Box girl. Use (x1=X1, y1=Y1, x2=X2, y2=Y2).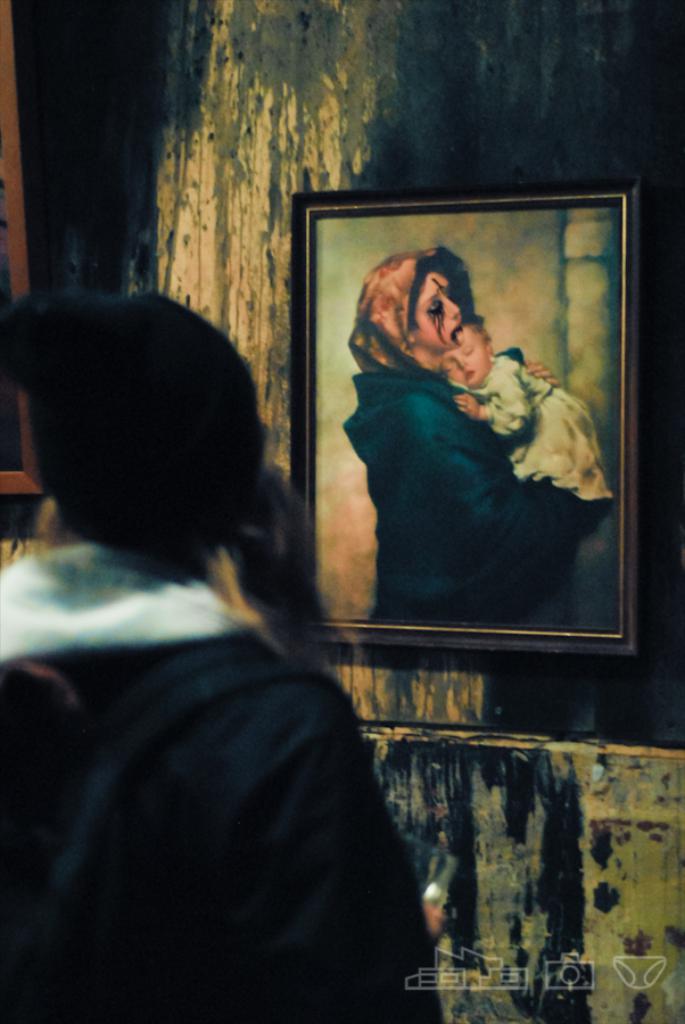
(x1=440, y1=328, x2=614, y2=497).
